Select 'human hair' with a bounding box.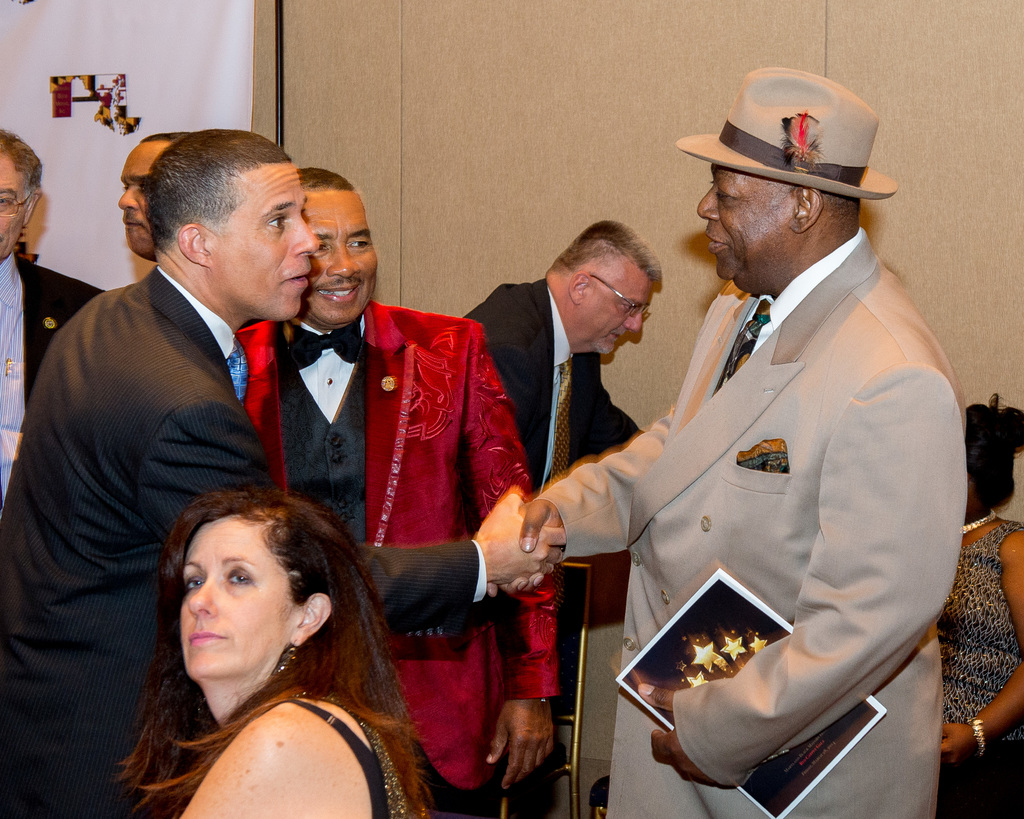
<box>134,441,377,756</box>.
